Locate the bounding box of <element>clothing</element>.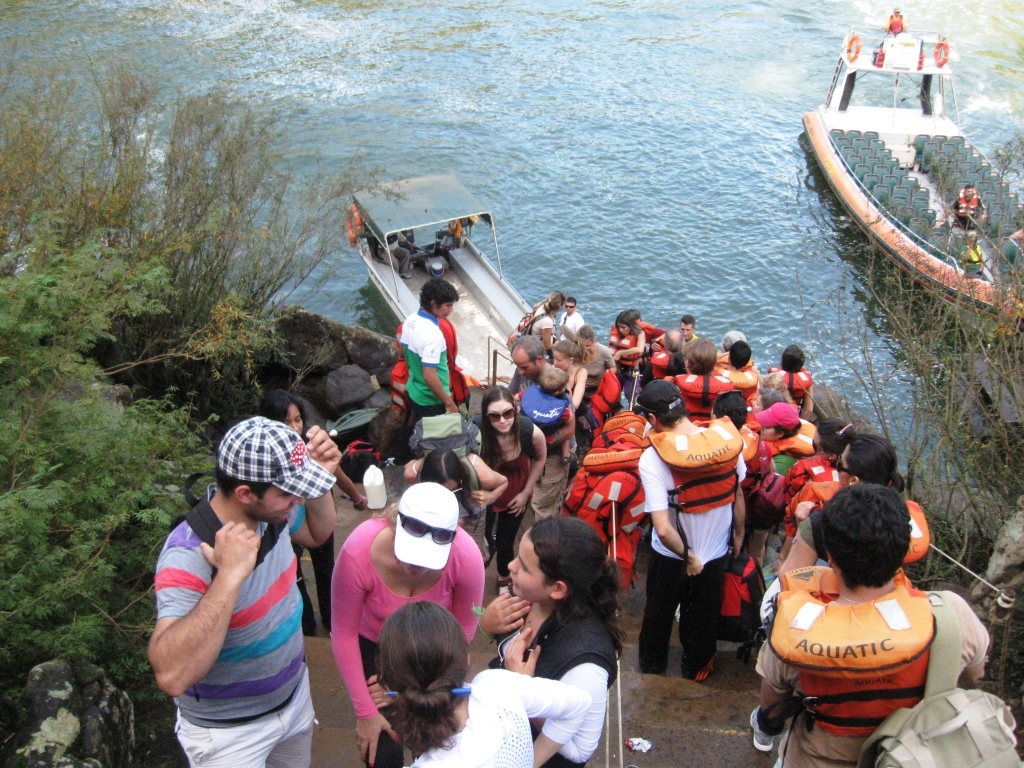
Bounding box: (639,427,730,567).
